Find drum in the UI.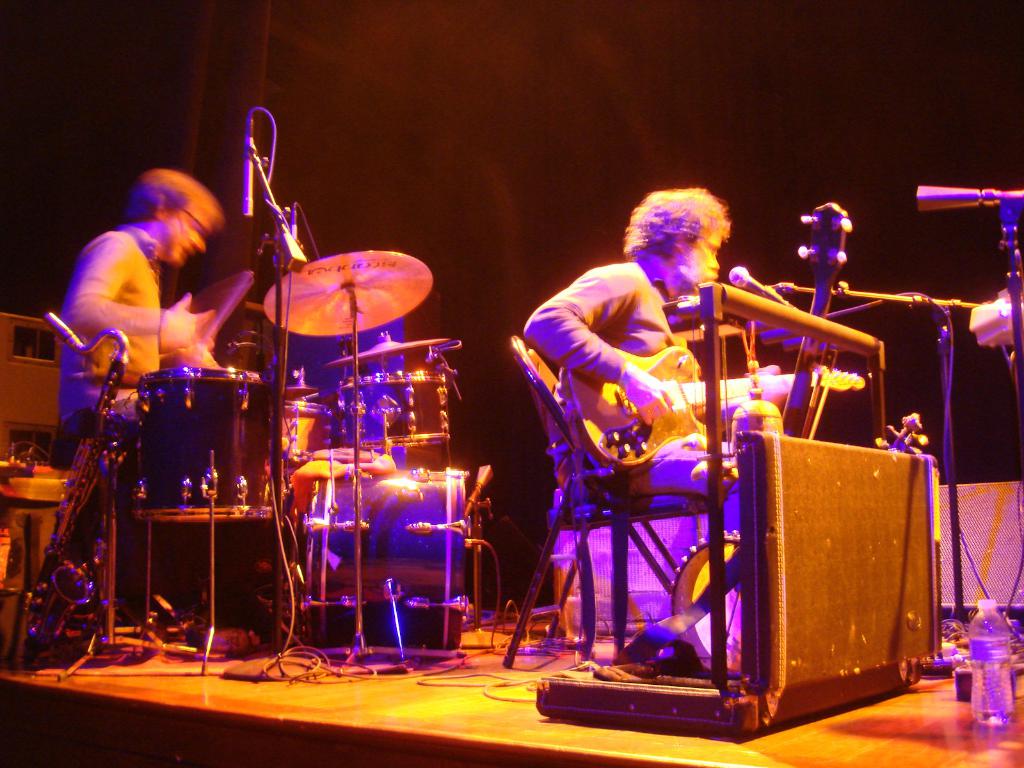
UI element at <box>301,467,468,659</box>.
